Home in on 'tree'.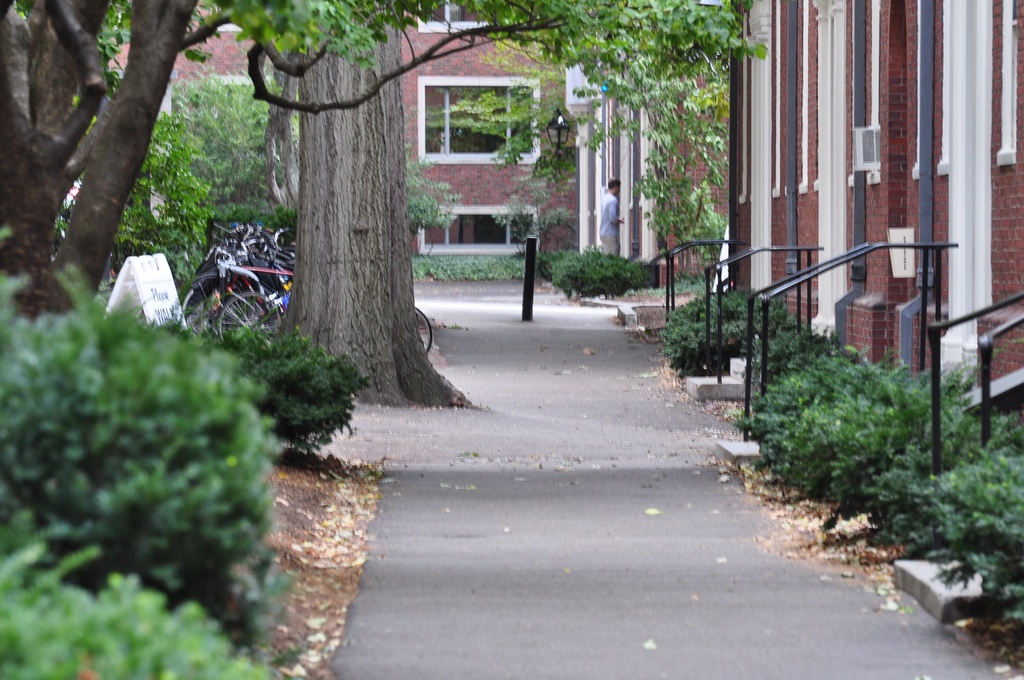
Homed in at {"x1": 262, "y1": 47, "x2": 304, "y2": 213}.
